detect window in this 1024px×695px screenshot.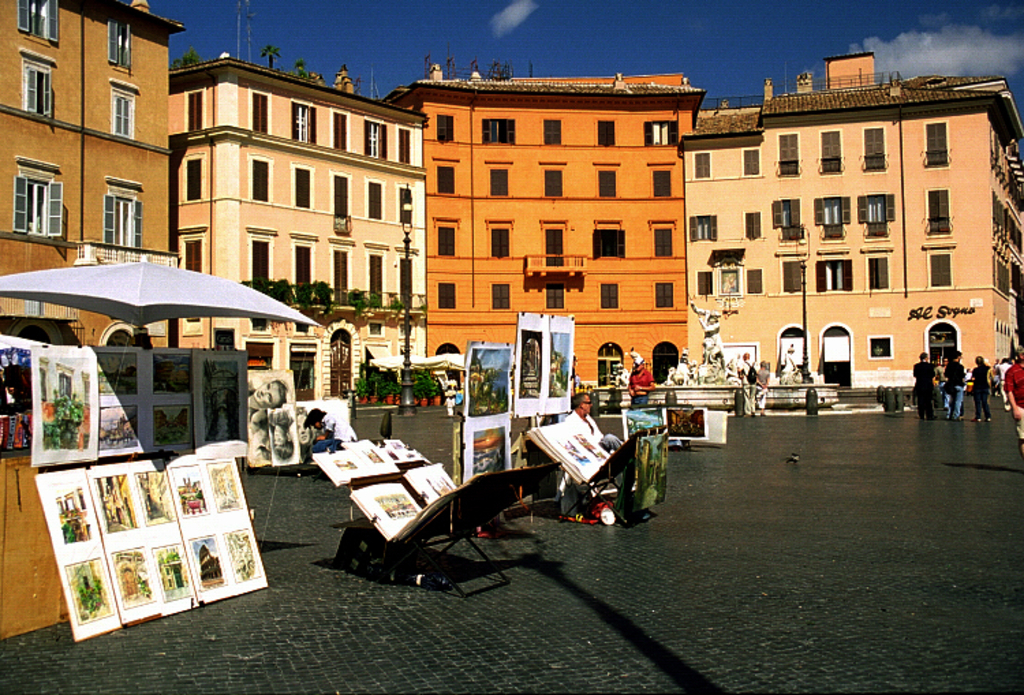
Detection: x1=546, y1=283, x2=567, y2=309.
